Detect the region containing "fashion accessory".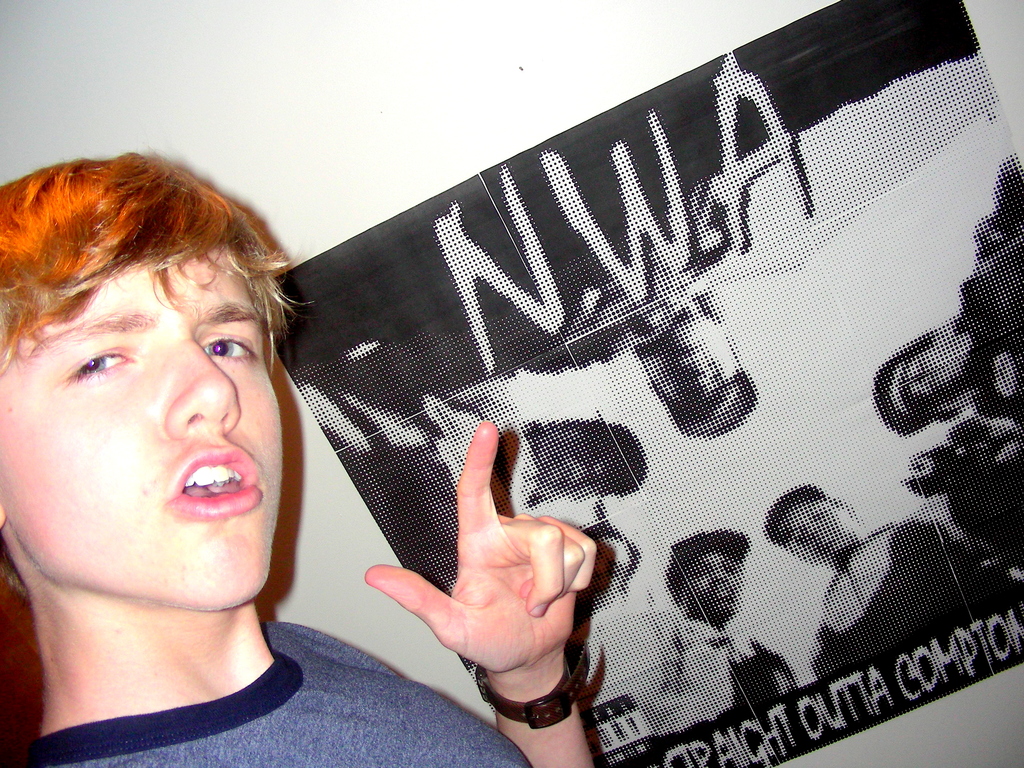
[left=661, top=367, right=758, bottom=442].
